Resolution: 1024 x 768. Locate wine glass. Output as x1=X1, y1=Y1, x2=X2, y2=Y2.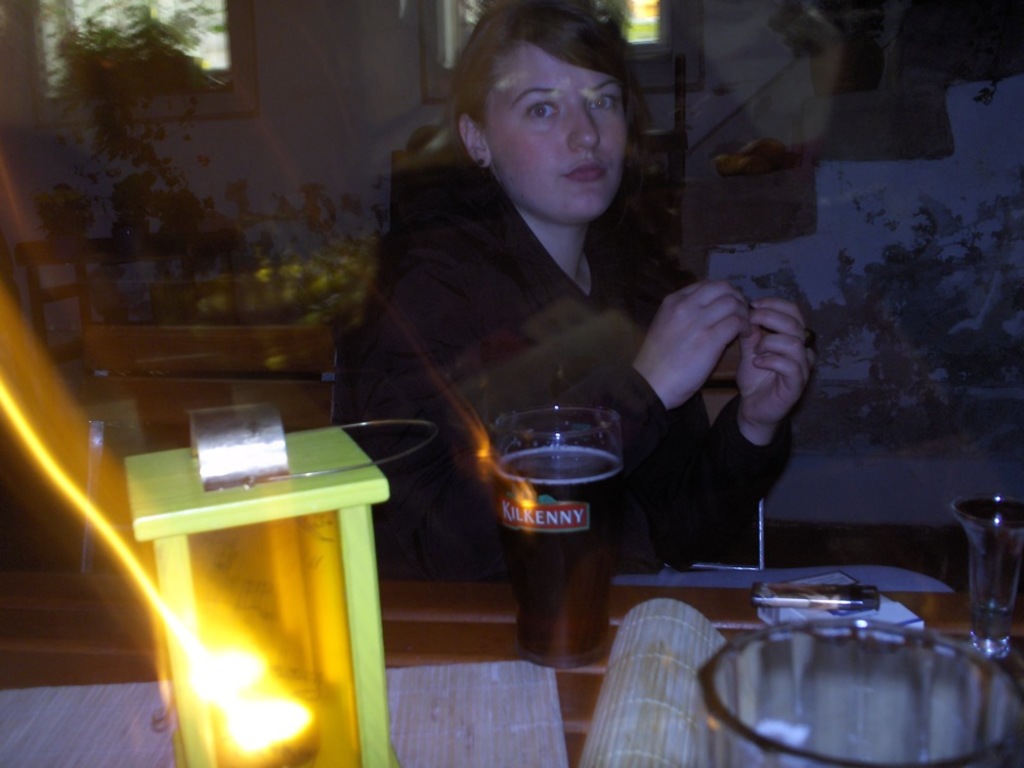
x1=946, y1=490, x2=1023, y2=652.
